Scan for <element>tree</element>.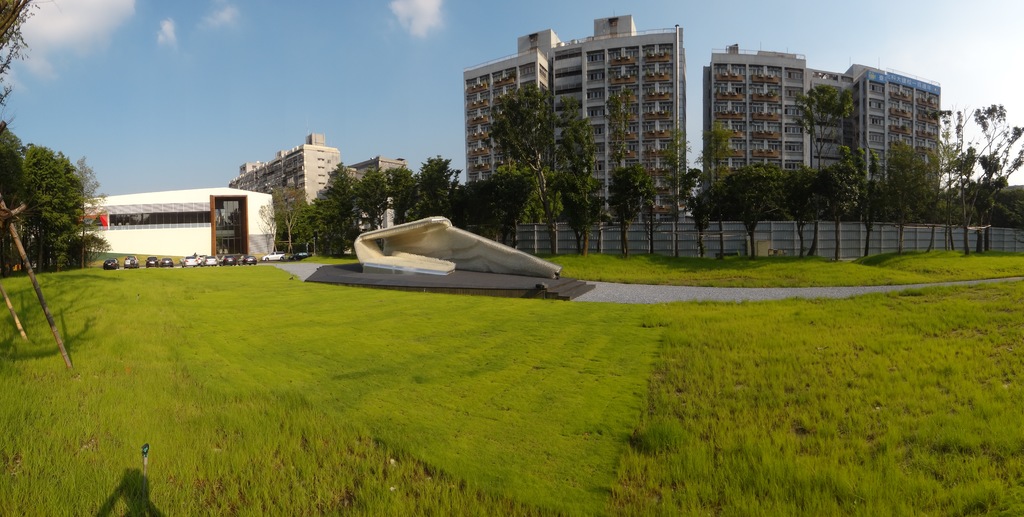
Scan result: {"left": 808, "top": 149, "right": 866, "bottom": 259}.
